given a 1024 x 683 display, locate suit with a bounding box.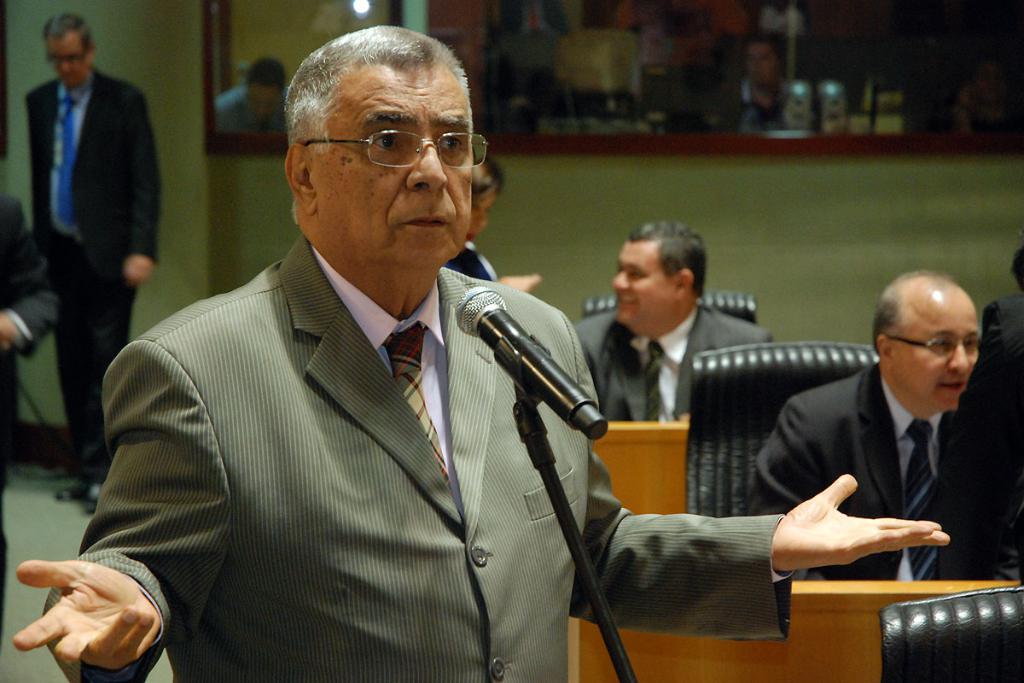
Located: l=571, t=309, r=770, b=426.
